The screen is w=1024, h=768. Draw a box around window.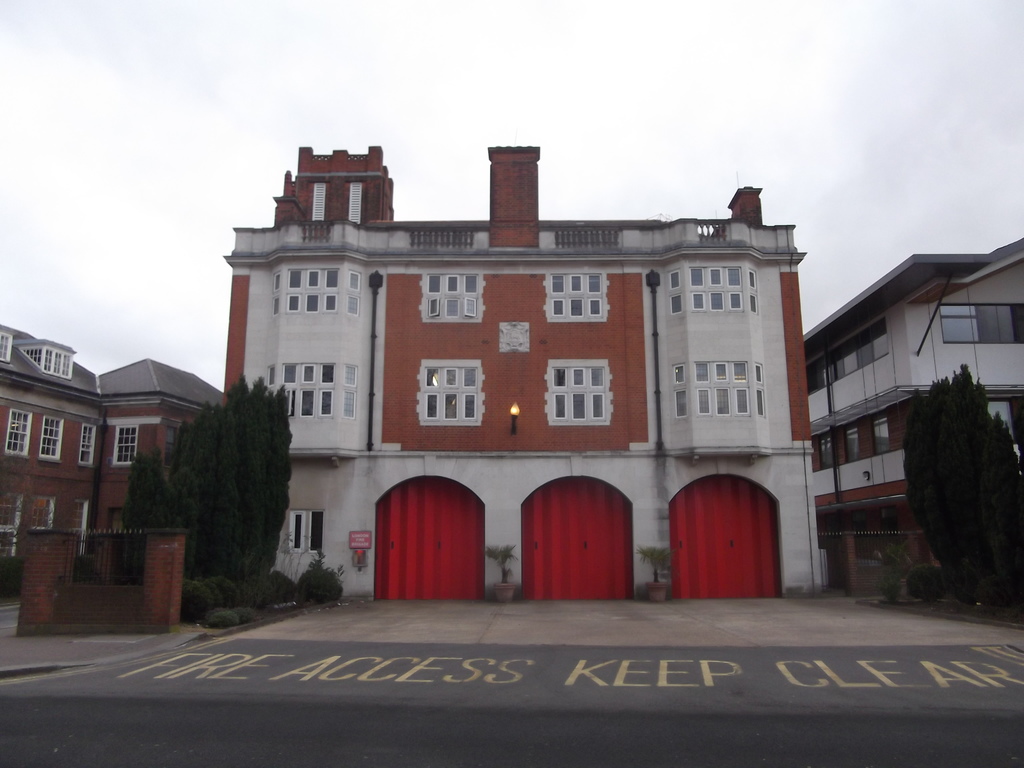
<box>802,311,897,399</box>.
